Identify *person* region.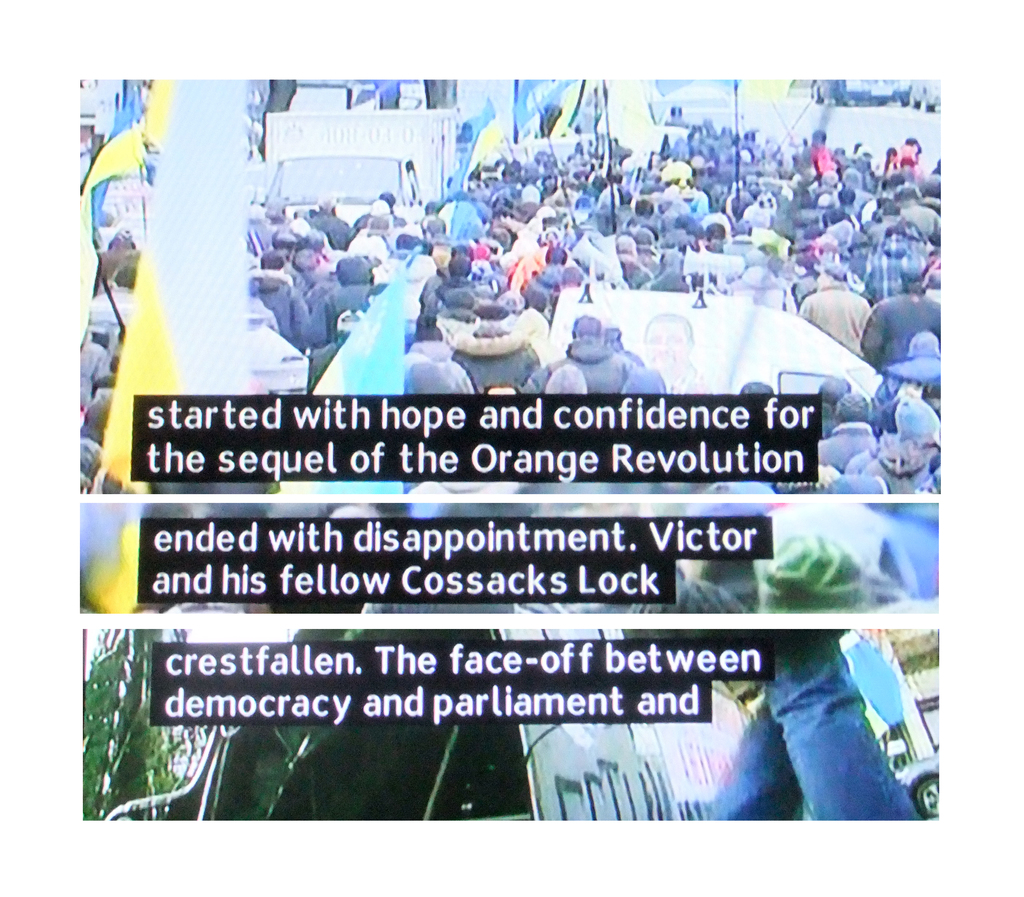
Region: 532,319,638,396.
